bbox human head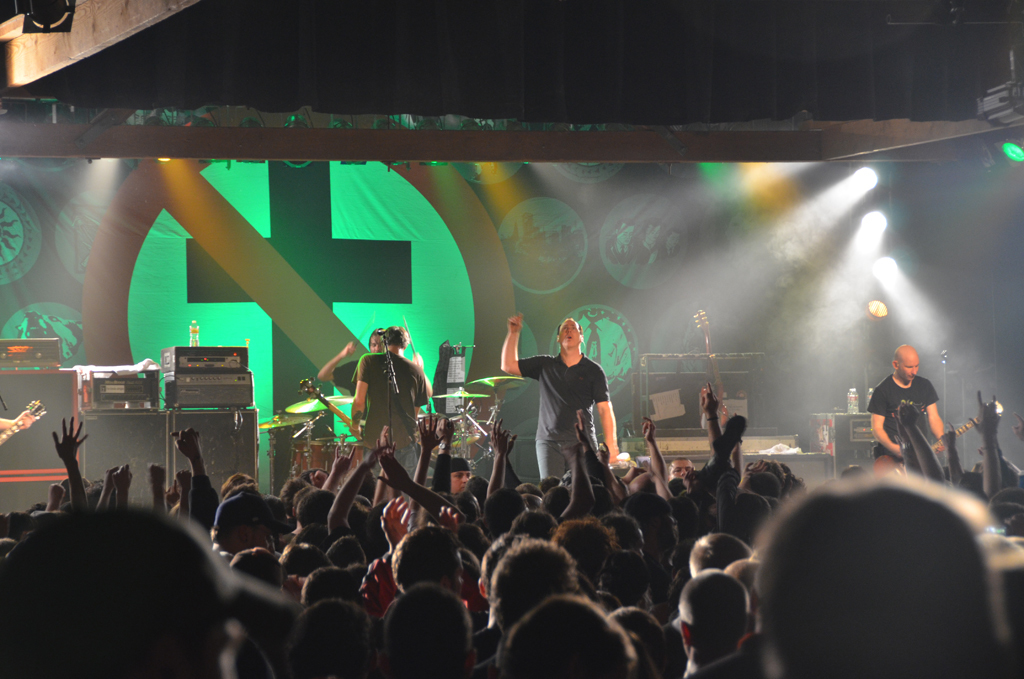
{"left": 388, "top": 521, "right": 466, "bottom": 589}
